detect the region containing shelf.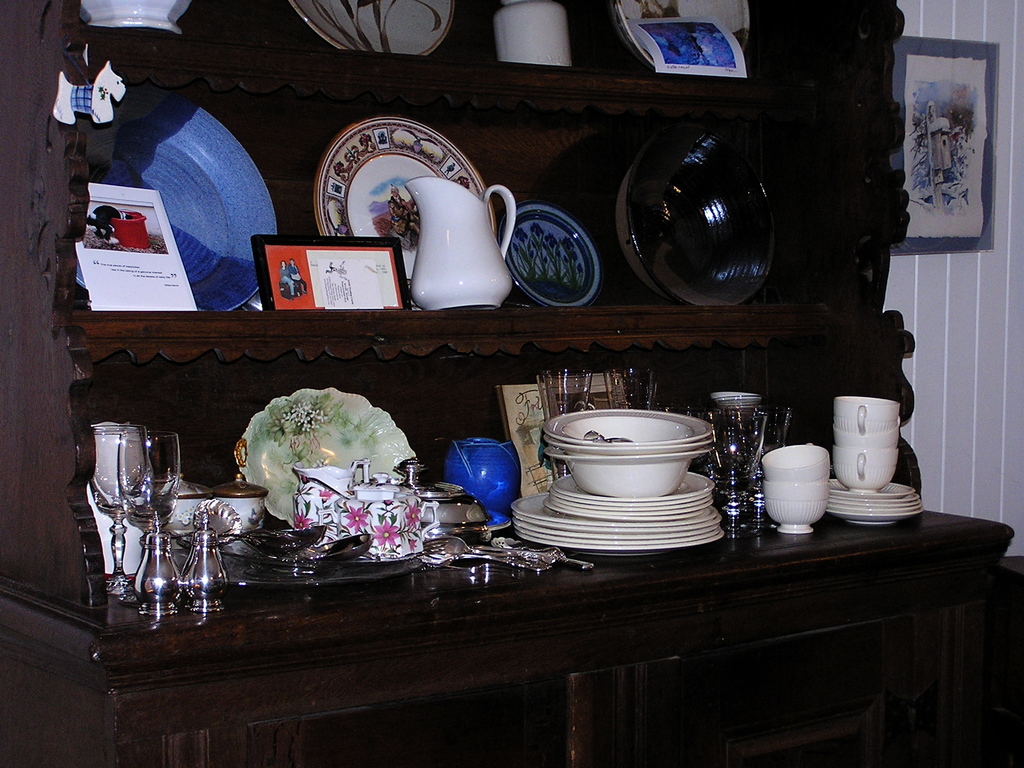
bbox=(103, 367, 769, 561).
